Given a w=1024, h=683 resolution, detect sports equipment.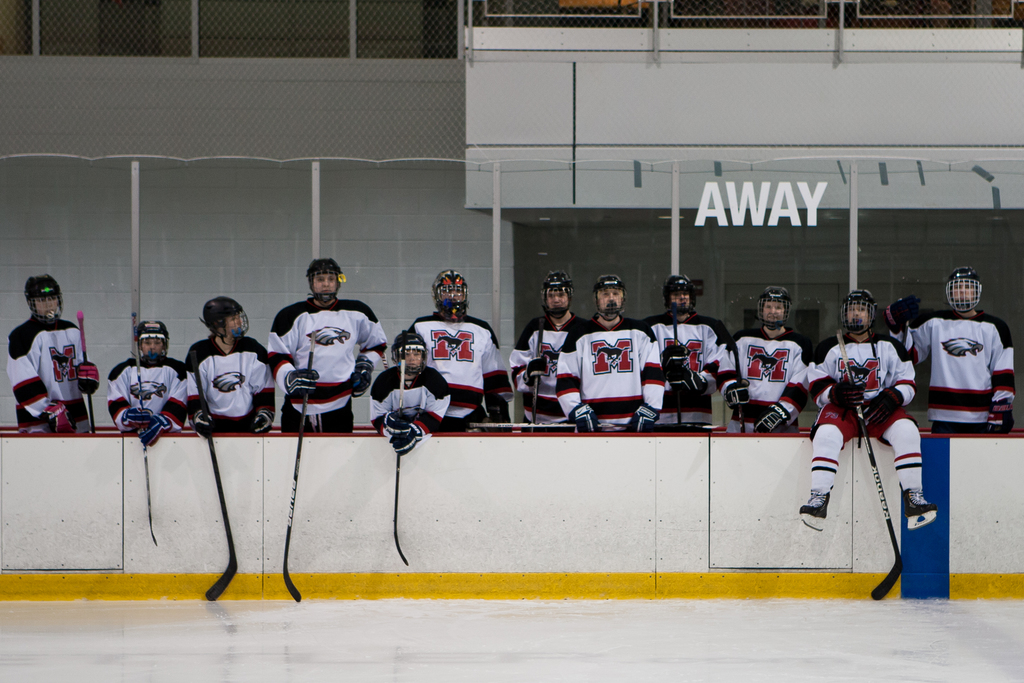
541, 268, 573, 318.
